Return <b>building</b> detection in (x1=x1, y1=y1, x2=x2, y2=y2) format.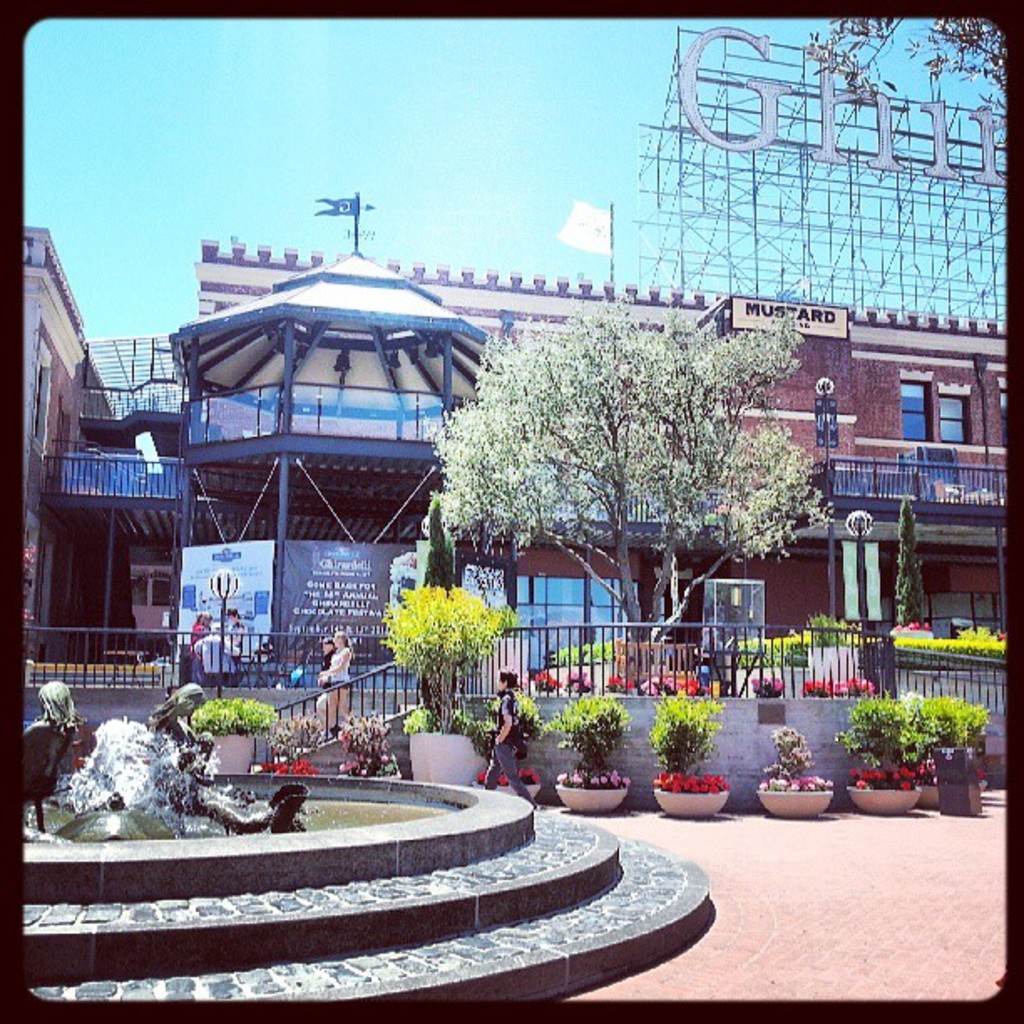
(x1=47, y1=192, x2=1022, y2=694).
